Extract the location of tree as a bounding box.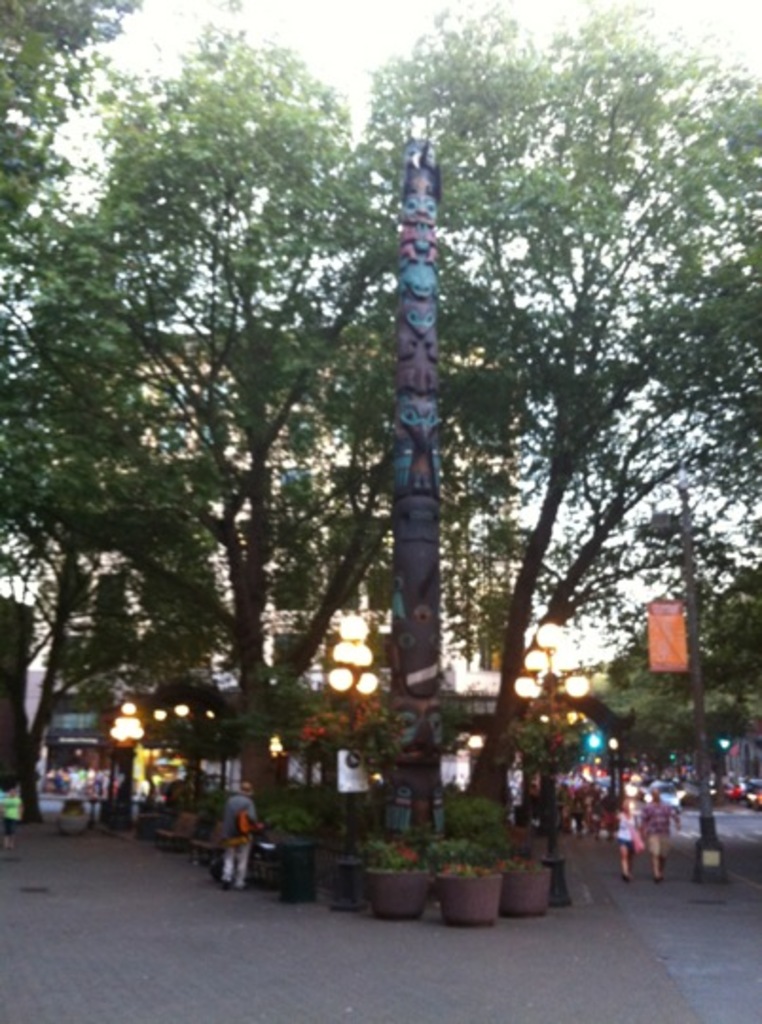
(0, 0, 157, 573).
